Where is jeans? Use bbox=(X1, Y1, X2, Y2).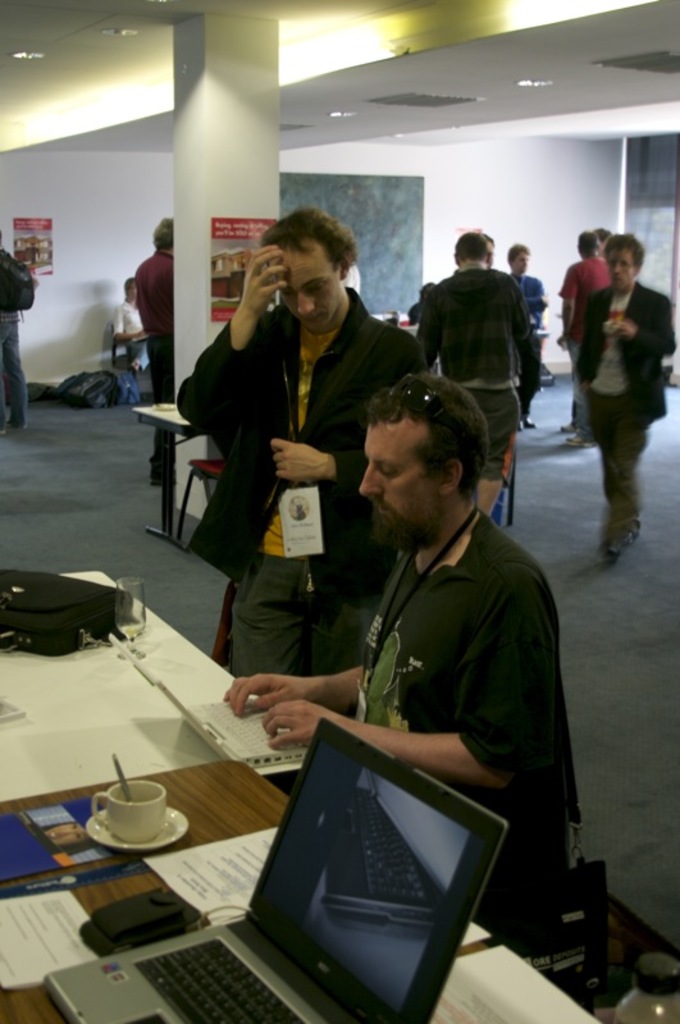
bbox=(0, 303, 28, 434).
